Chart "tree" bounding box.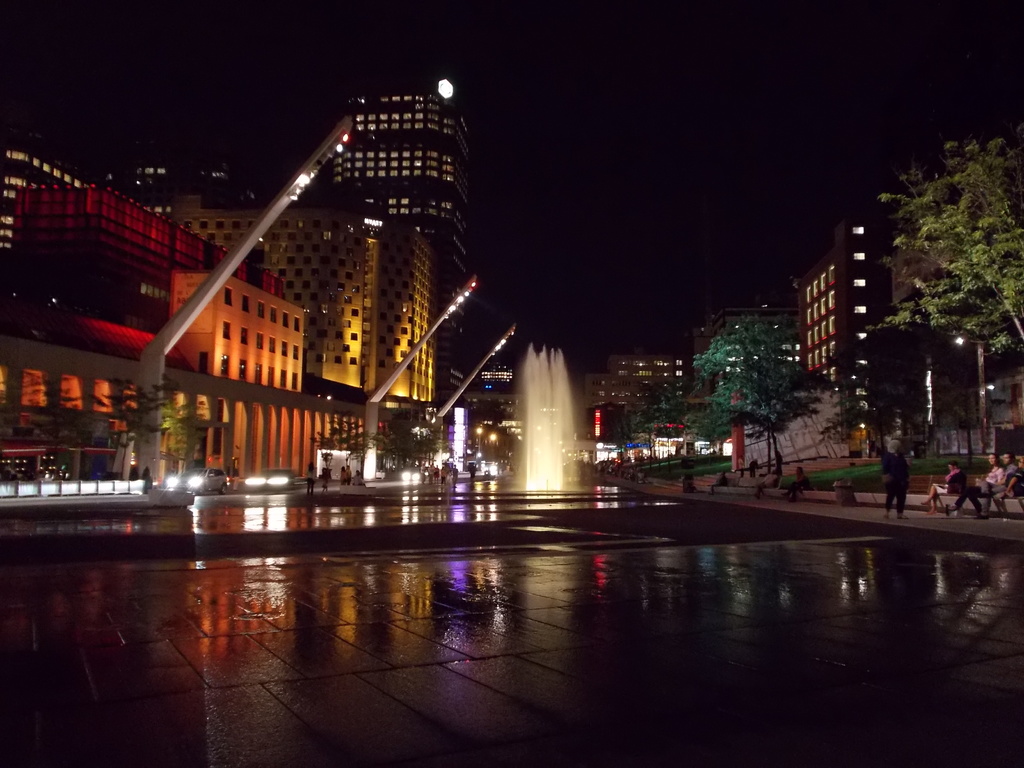
Charted: (left=100, top=379, right=178, bottom=486).
